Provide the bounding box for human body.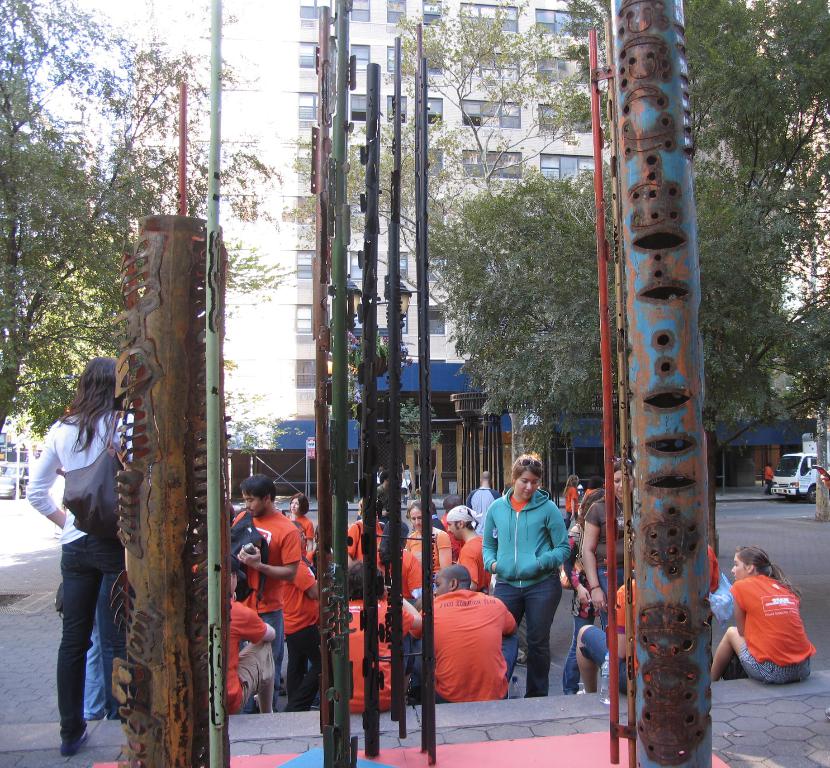
BBox(345, 556, 425, 727).
